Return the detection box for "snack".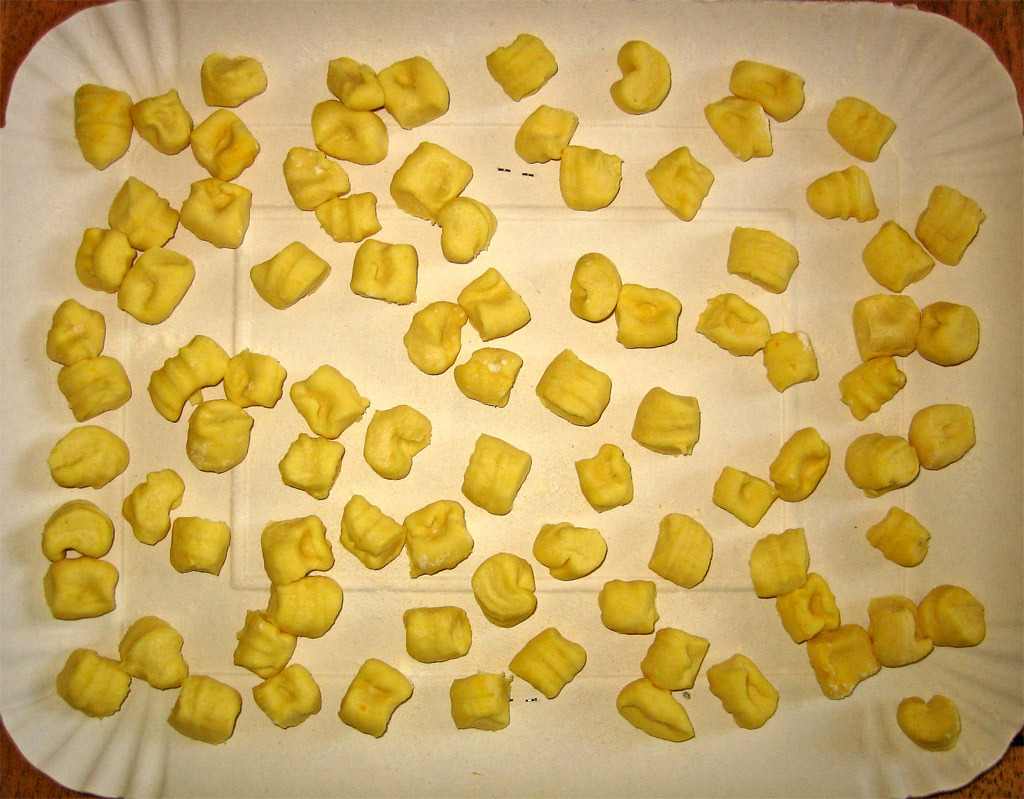
(112, 244, 193, 325).
